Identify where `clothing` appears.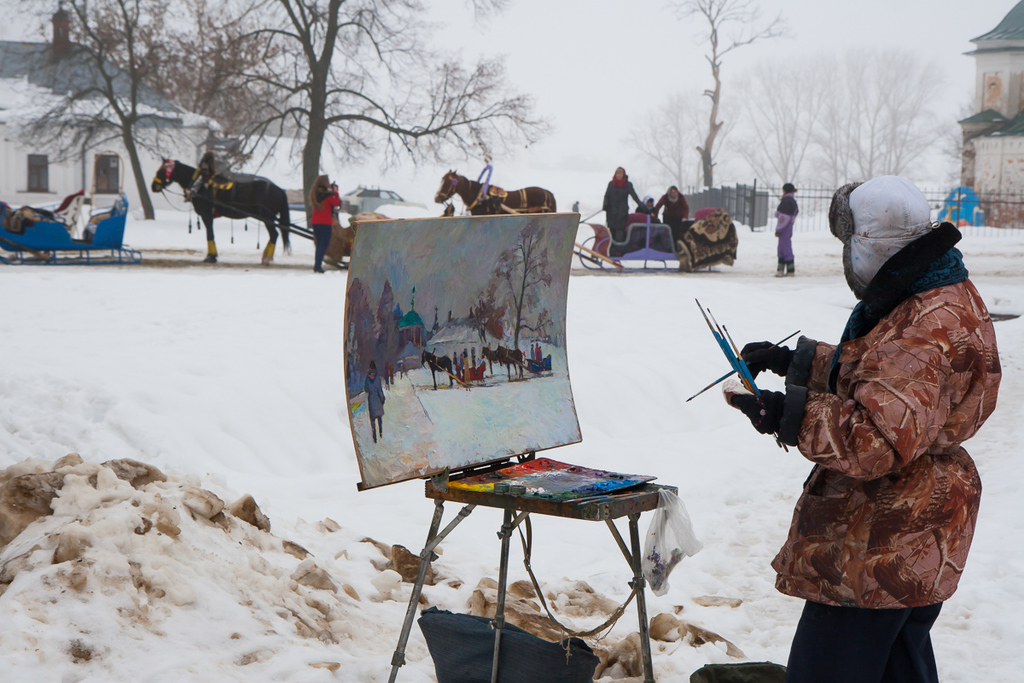
Appears at x1=309, y1=192, x2=342, y2=272.
